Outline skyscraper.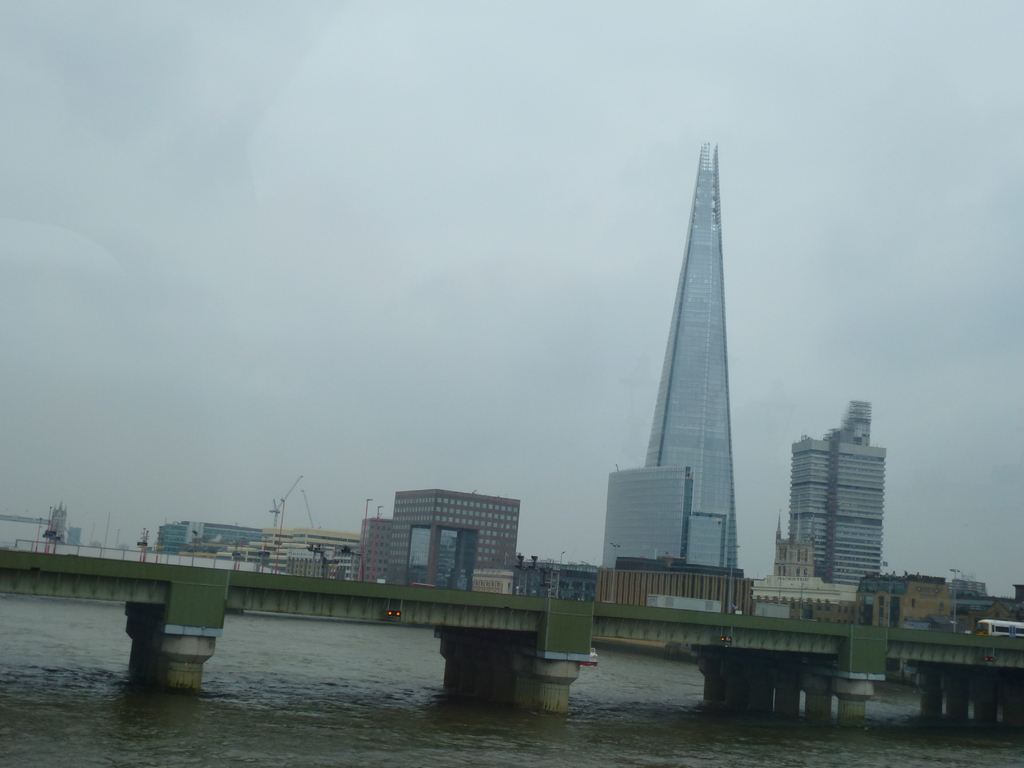
Outline: detection(643, 139, 740, 572).
